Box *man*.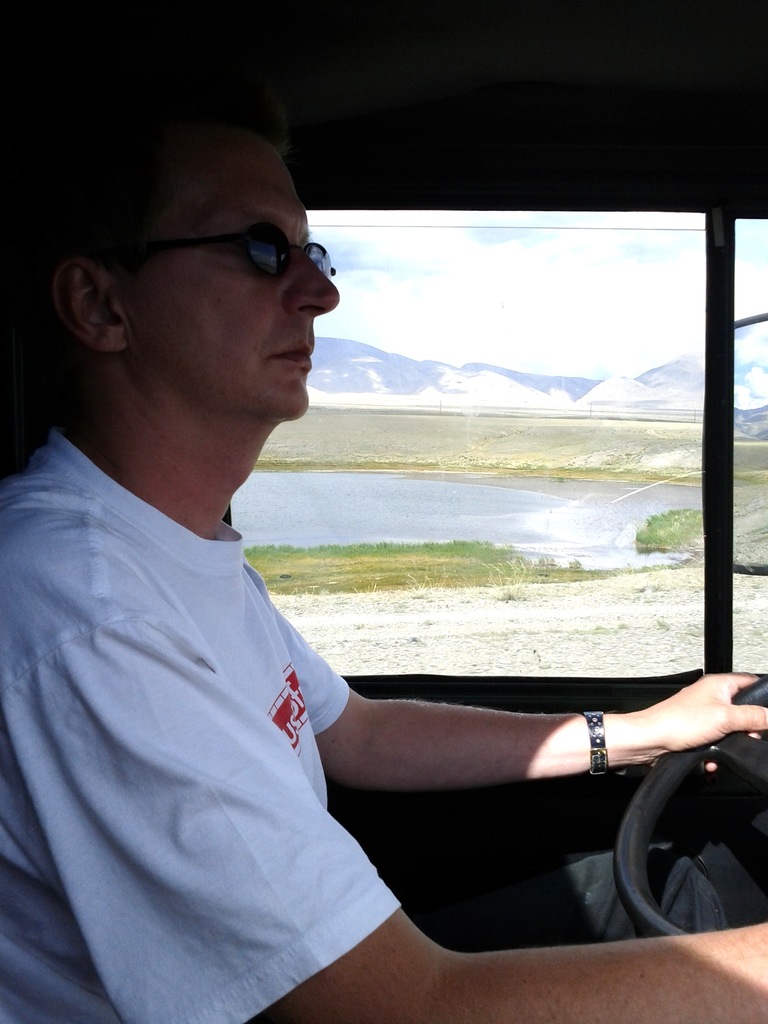
region(68, 153, 685, 984).
